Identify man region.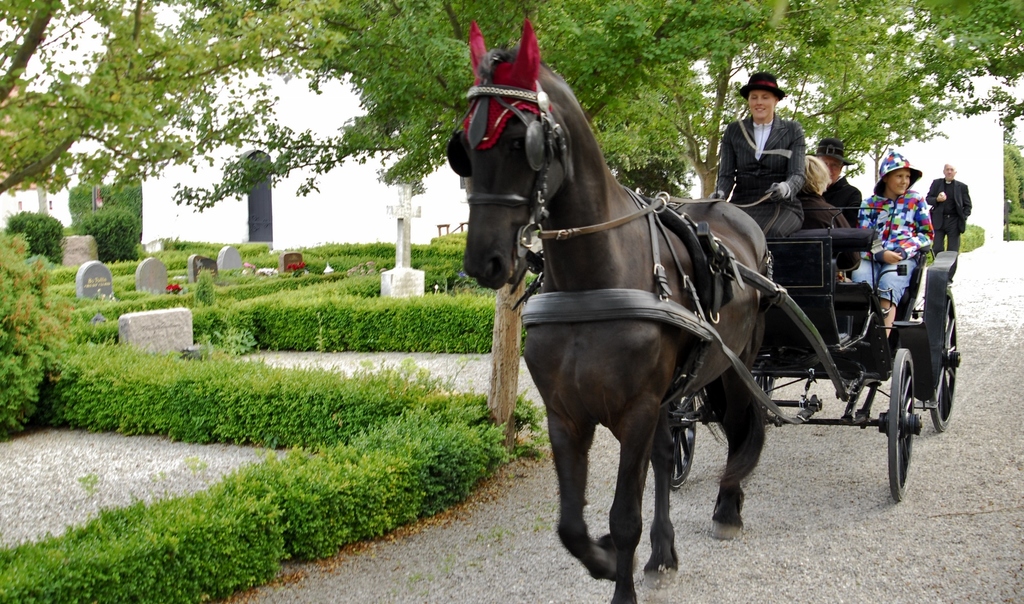
Region: rect(808, 136, 858, 228).
